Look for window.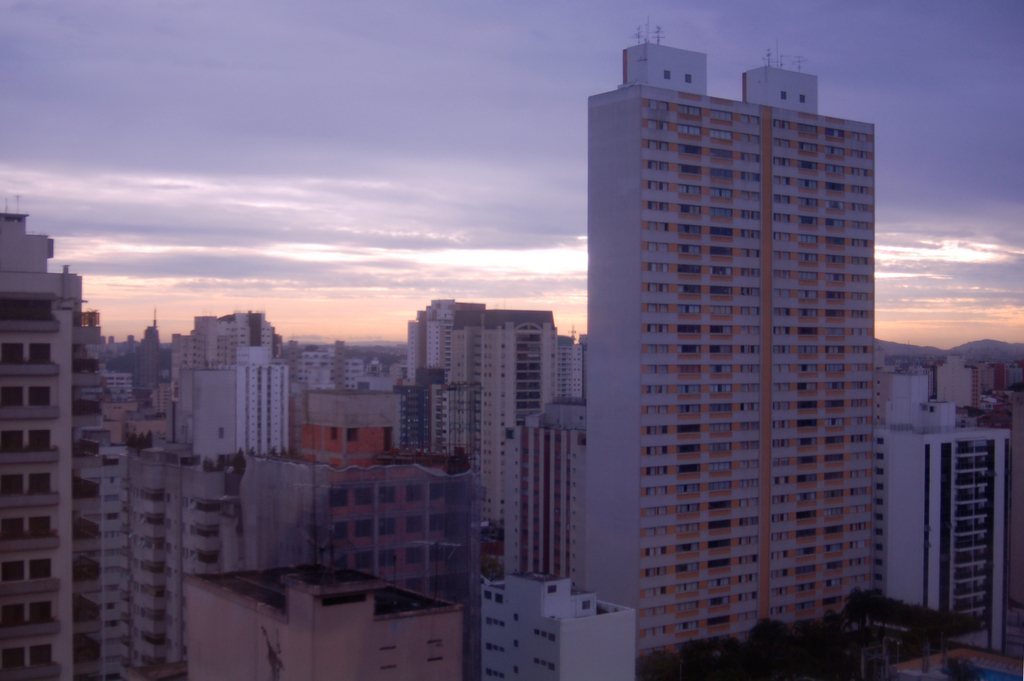
Found: [x1=826, y1=144, x2=844, y2=151].
